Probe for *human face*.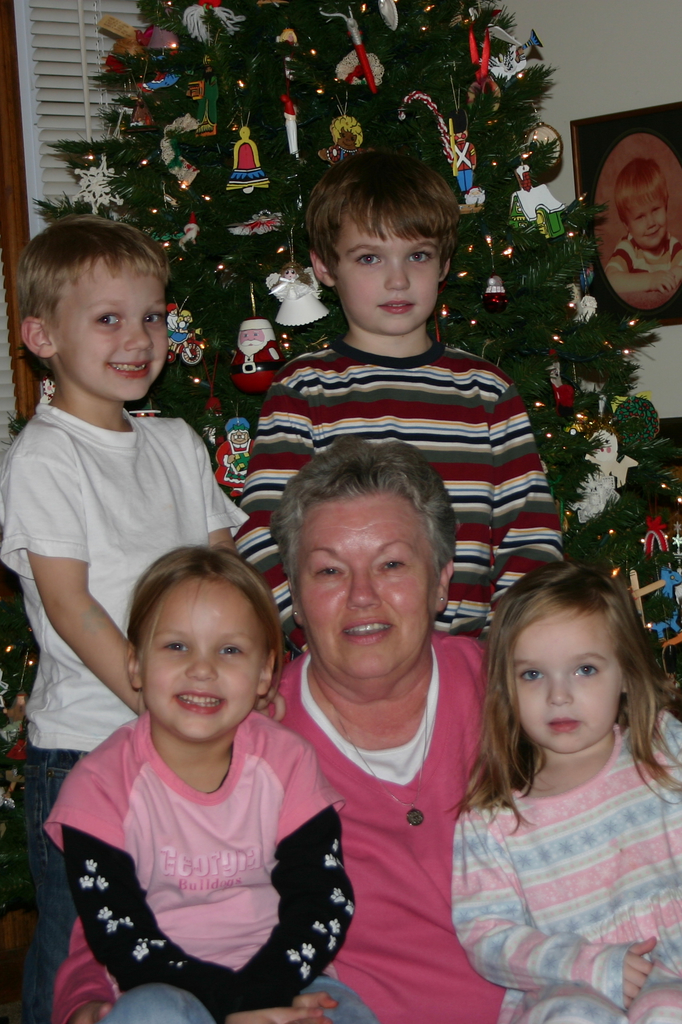
Probe result: l=296, t=500, r=438, b=675.
